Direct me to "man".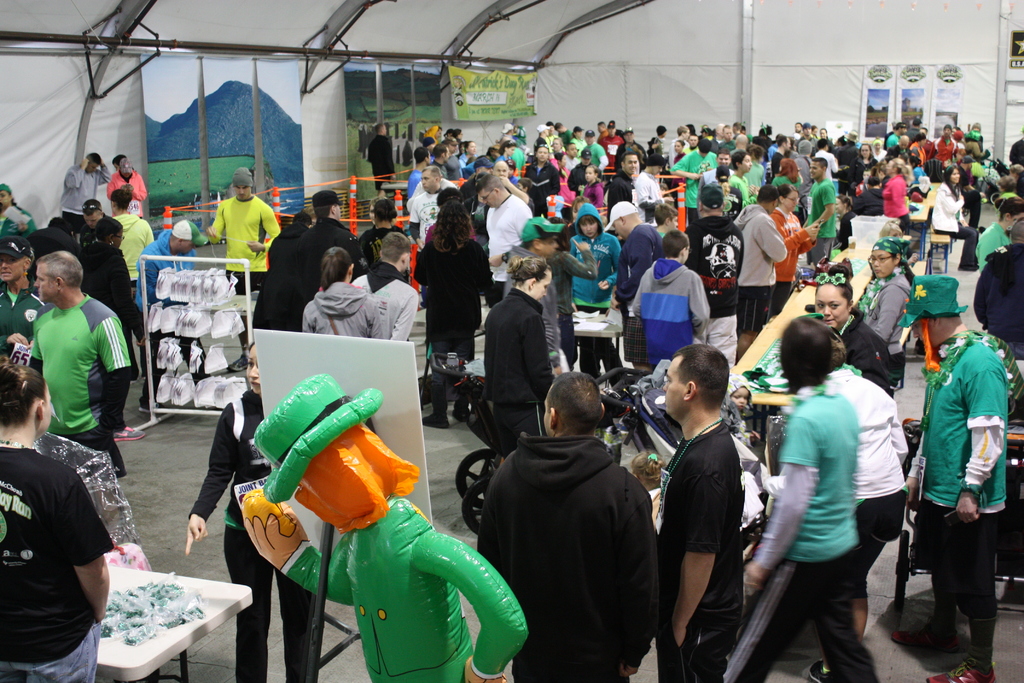
Direction: crop(28, 252, 133, 481).
